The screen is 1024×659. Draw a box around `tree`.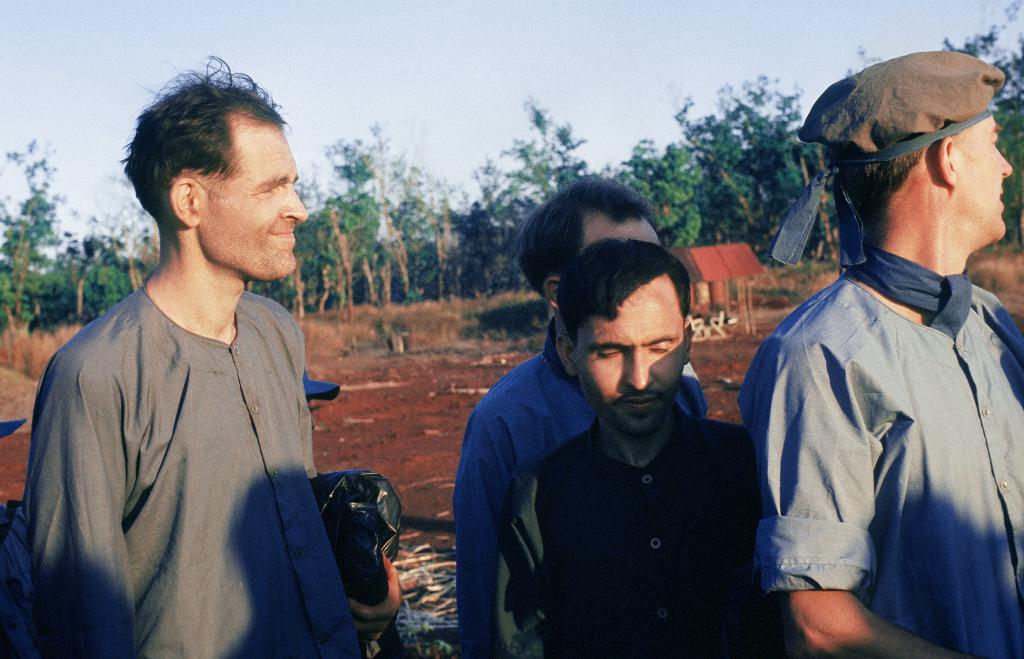
Rect(602, 68, 825, 264).
